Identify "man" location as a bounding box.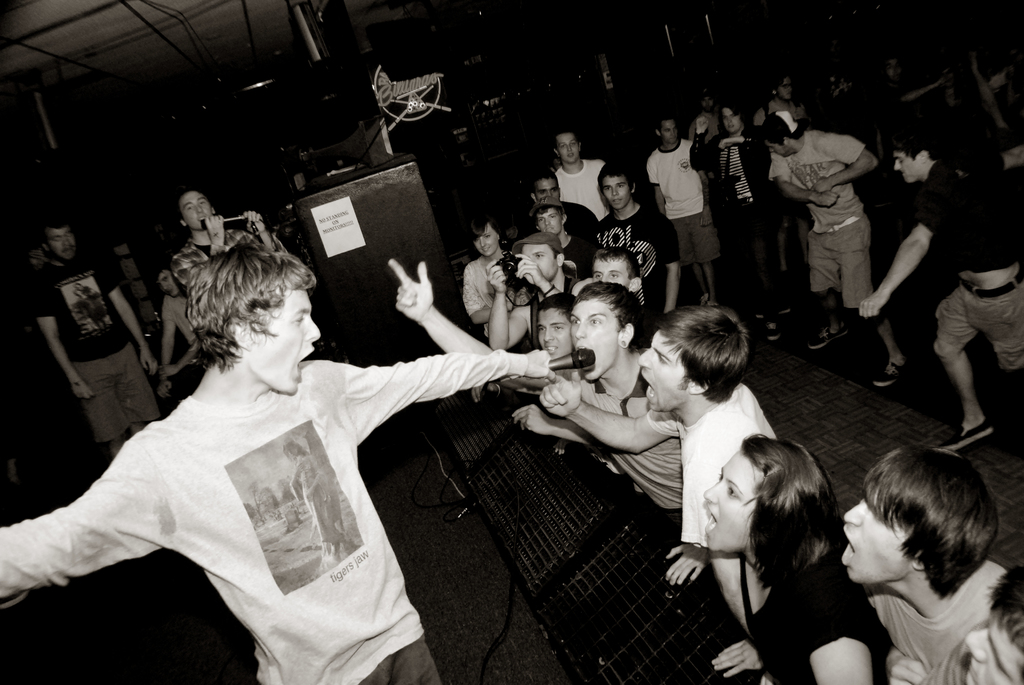
(763, 93, 902, 345).
